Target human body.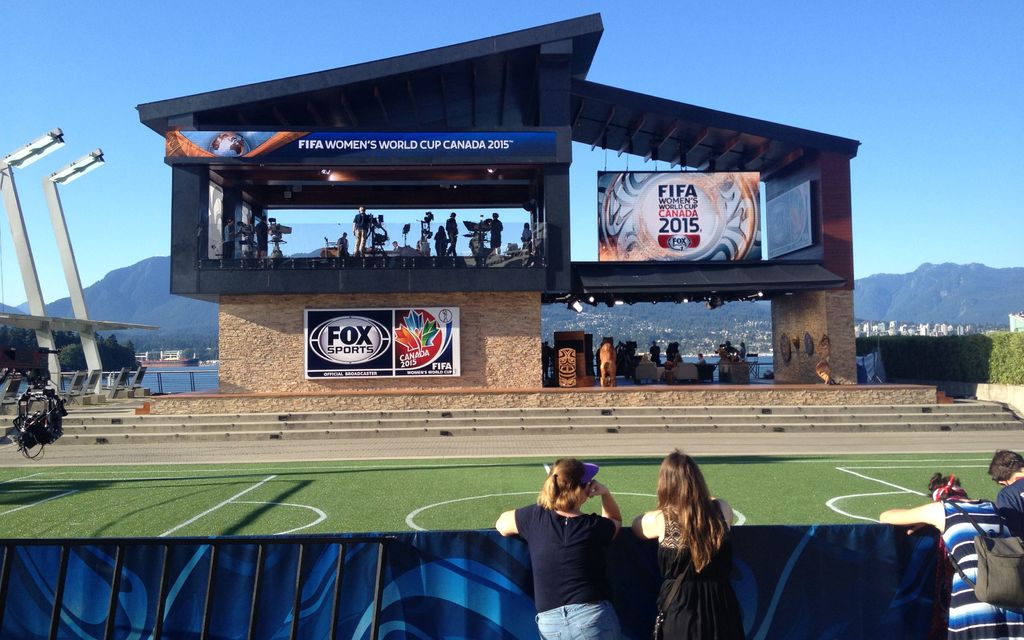
Target region: [x1=488, y1=218, x2=505, y2=255].
